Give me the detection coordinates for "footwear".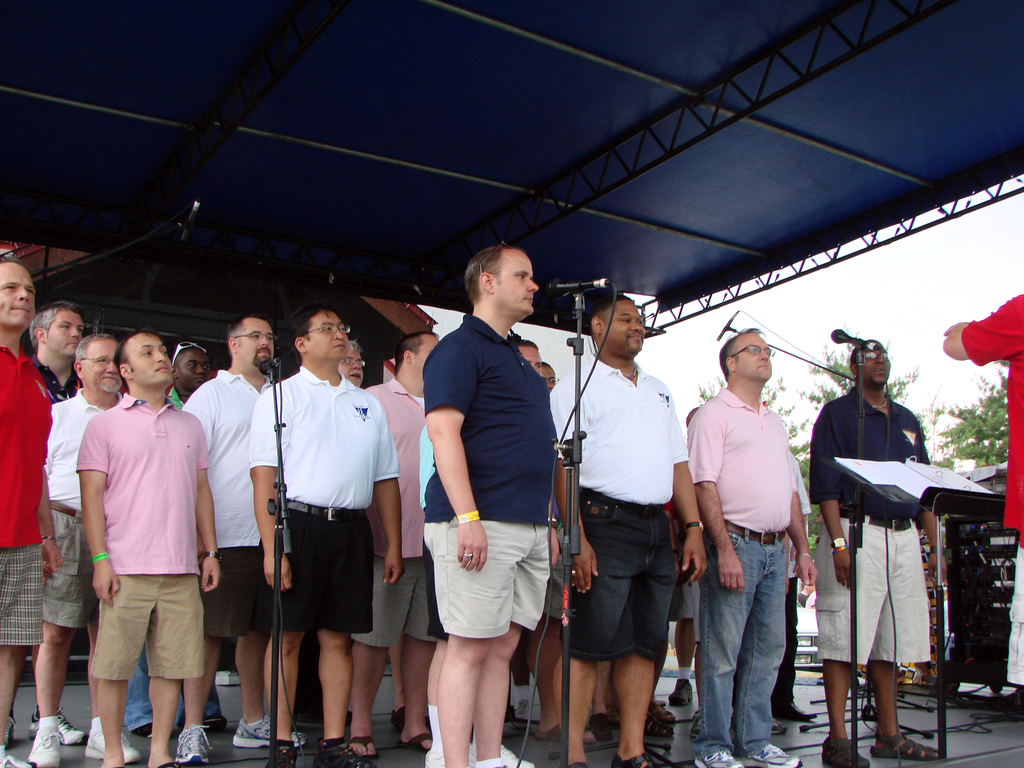
box=[344, 735, 378, 760].
